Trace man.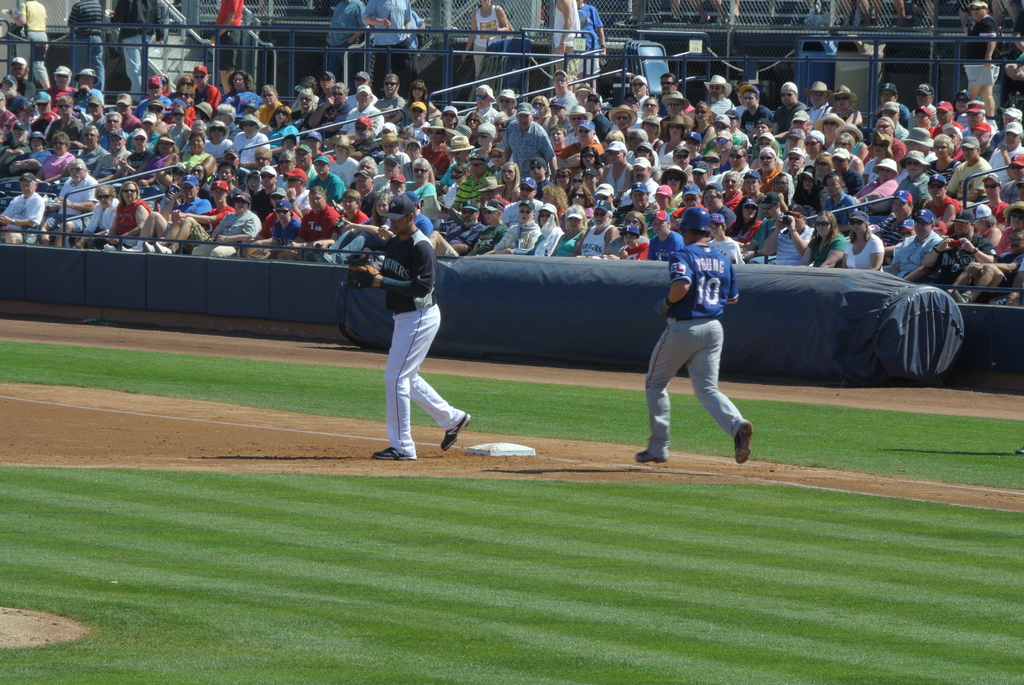
Traced to crop(546, 68, 581, 160).
